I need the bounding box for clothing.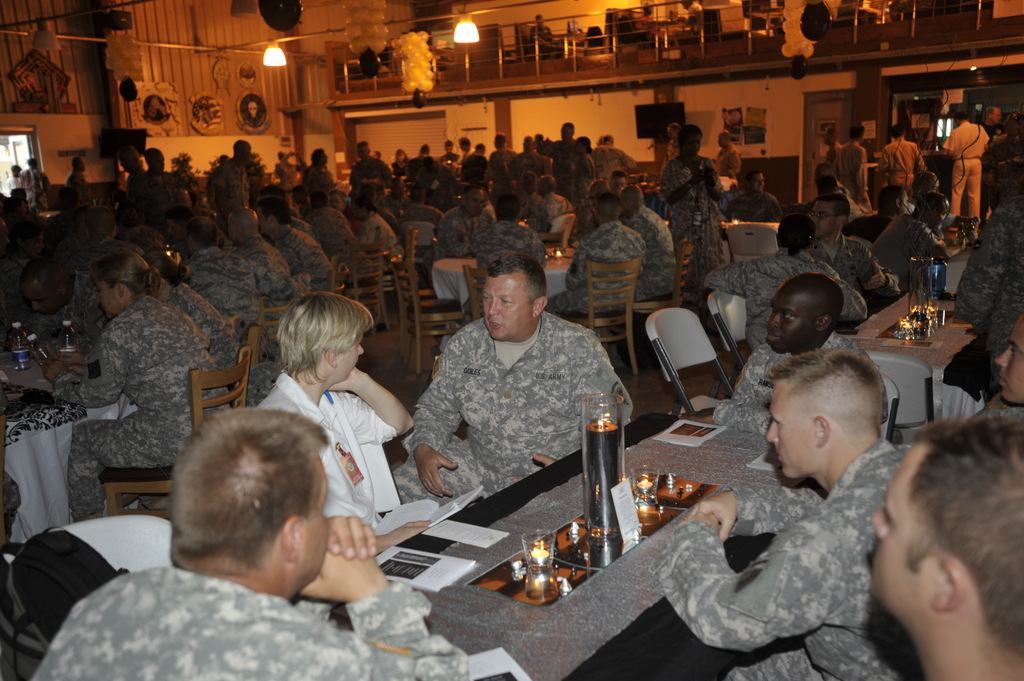
Here it is: 419, 211, 492, 266.
